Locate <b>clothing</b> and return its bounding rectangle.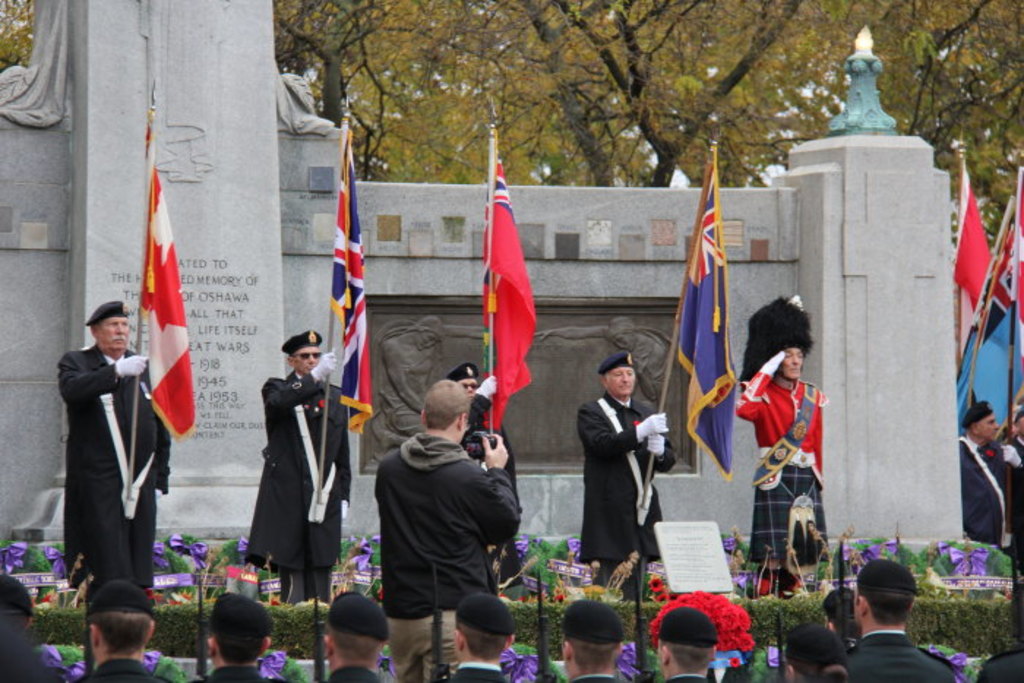
left=369, top=430, right=528, bottom=680.
